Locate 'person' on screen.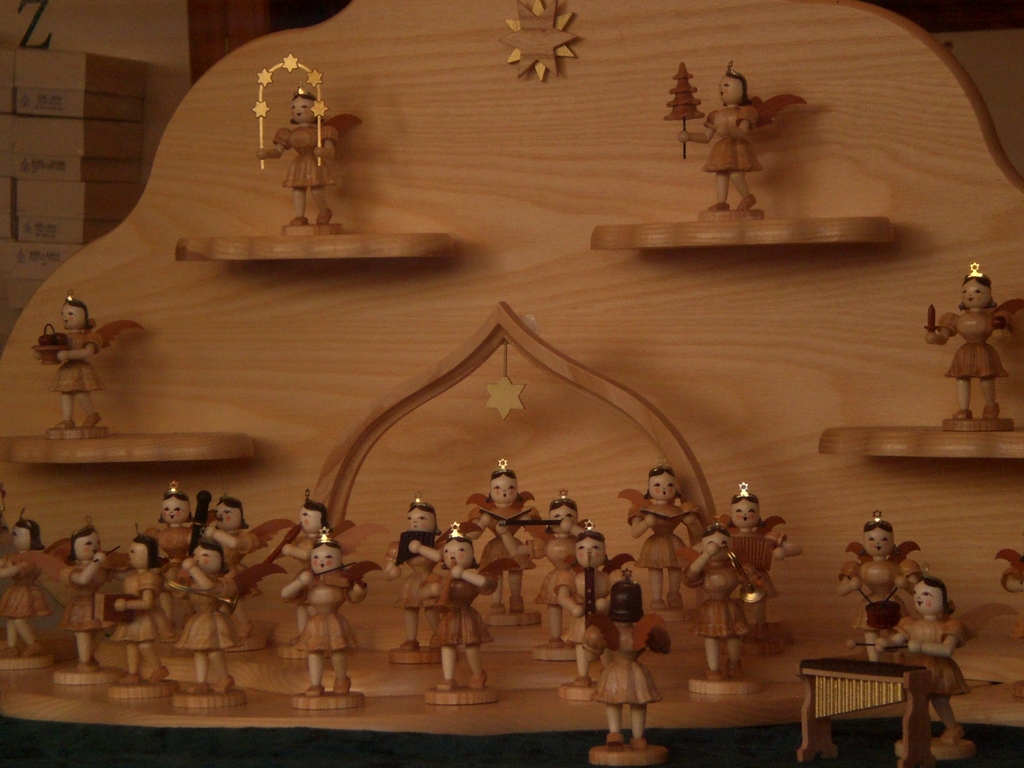
On screen at select_region(461, 458, 548, 613).
